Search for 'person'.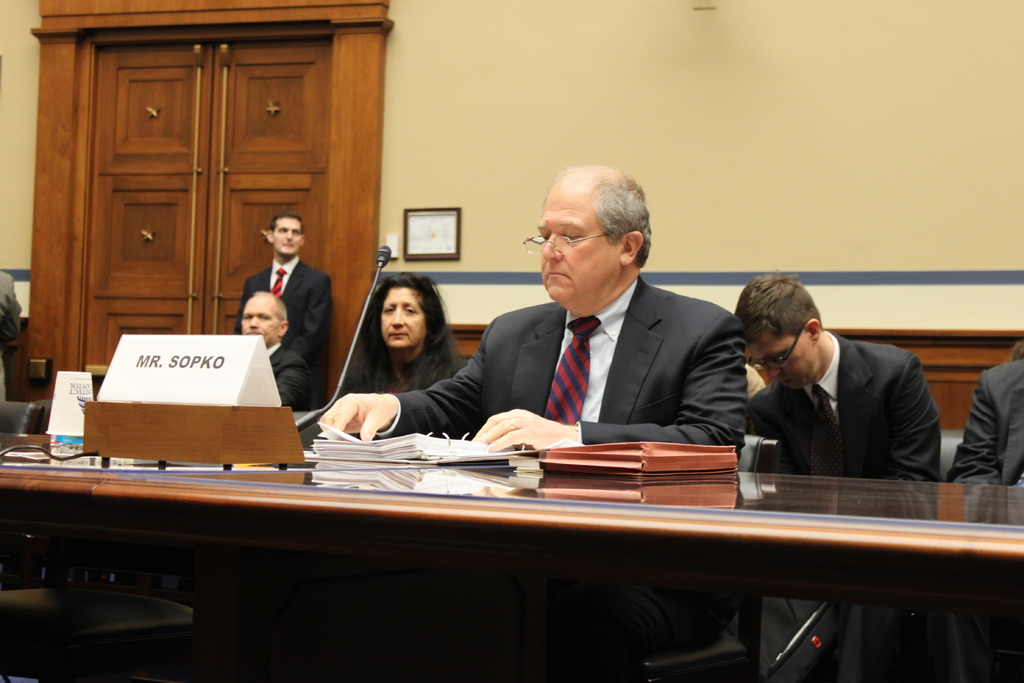
Found at 746 277 950 682.
